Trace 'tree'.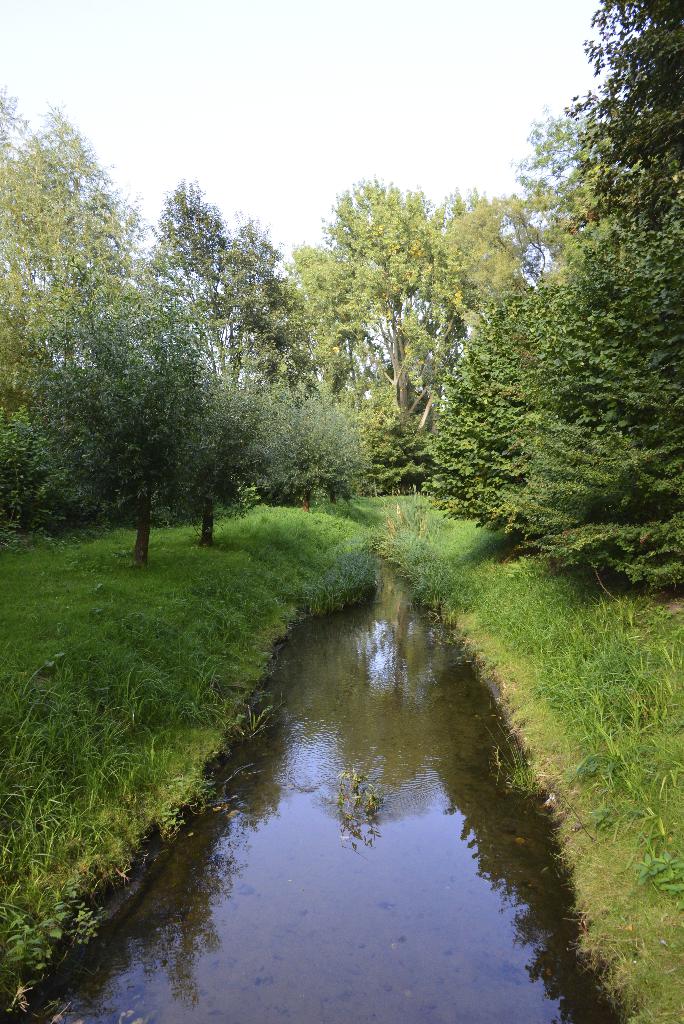
Traced to box=[0, 287, 211, 548].
